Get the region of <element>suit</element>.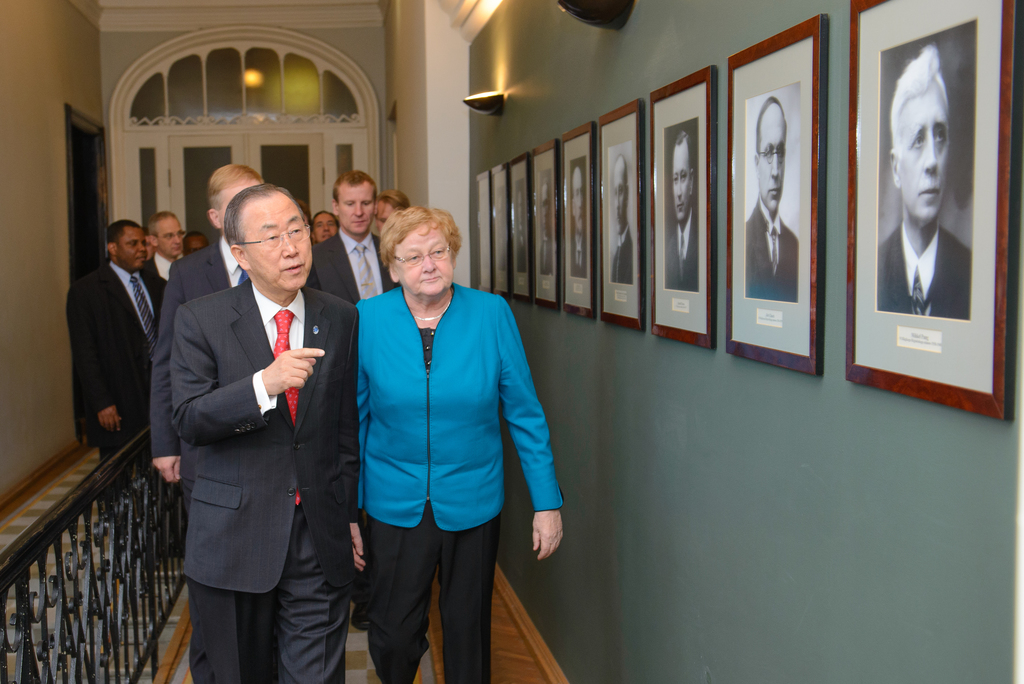
[164,279,358,682].
